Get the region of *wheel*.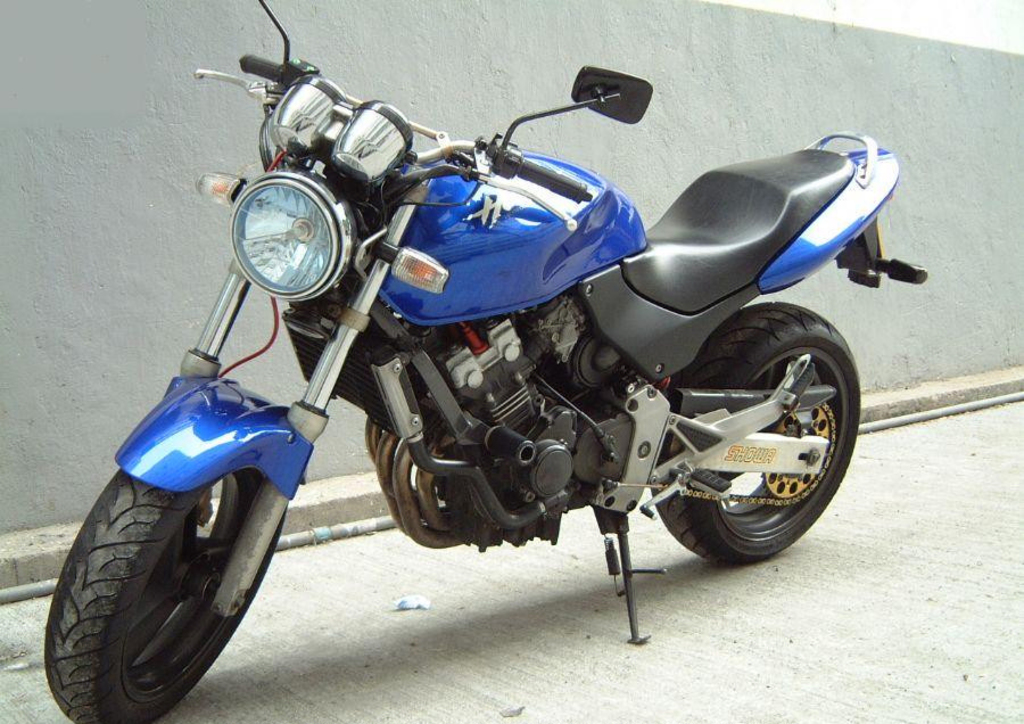
(left=44, top=375, right=289, bottom=723).
